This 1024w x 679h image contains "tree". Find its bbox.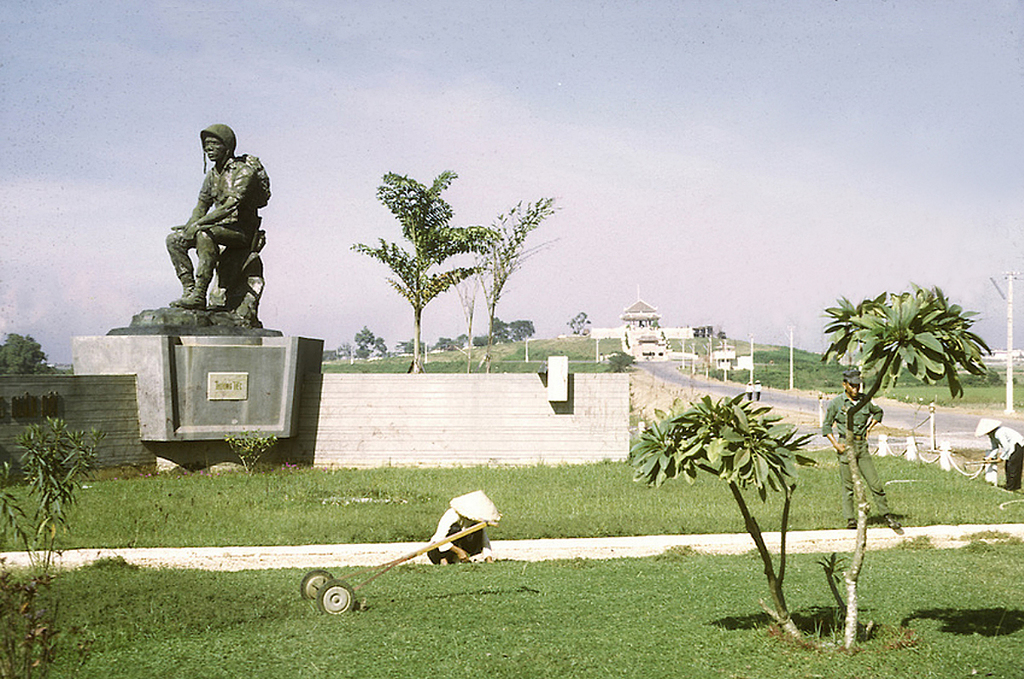
[left=351, top=171, right=503, bottom=373].
